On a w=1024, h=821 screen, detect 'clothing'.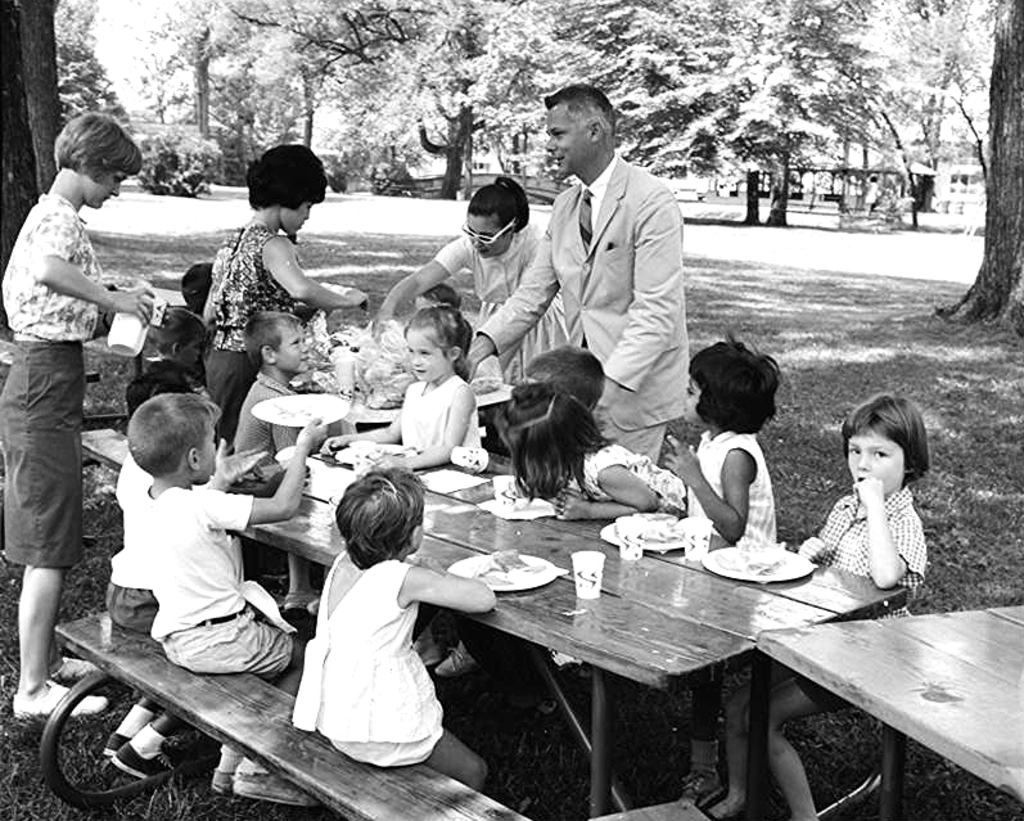
region(131, 306, 212, 380).
